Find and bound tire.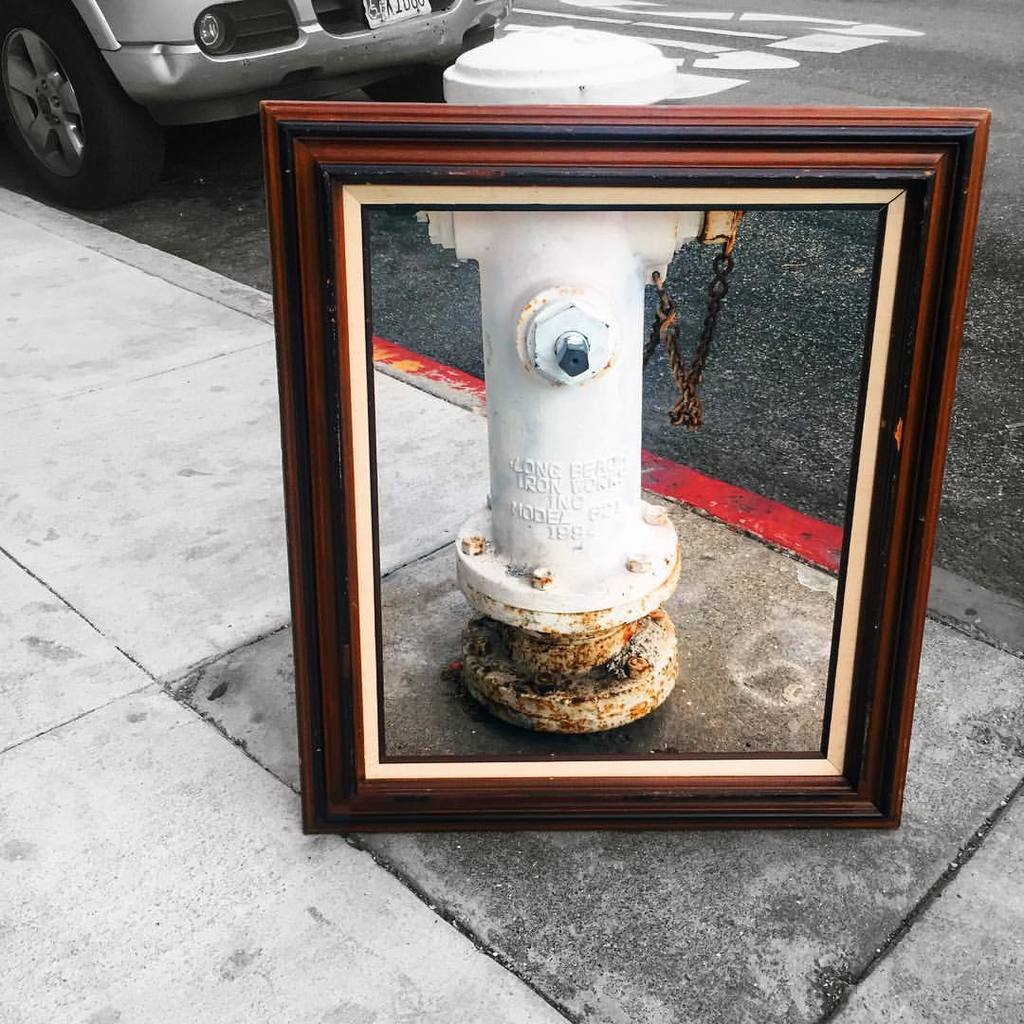
Bound: bbox=[0, 0, 167, 208].
